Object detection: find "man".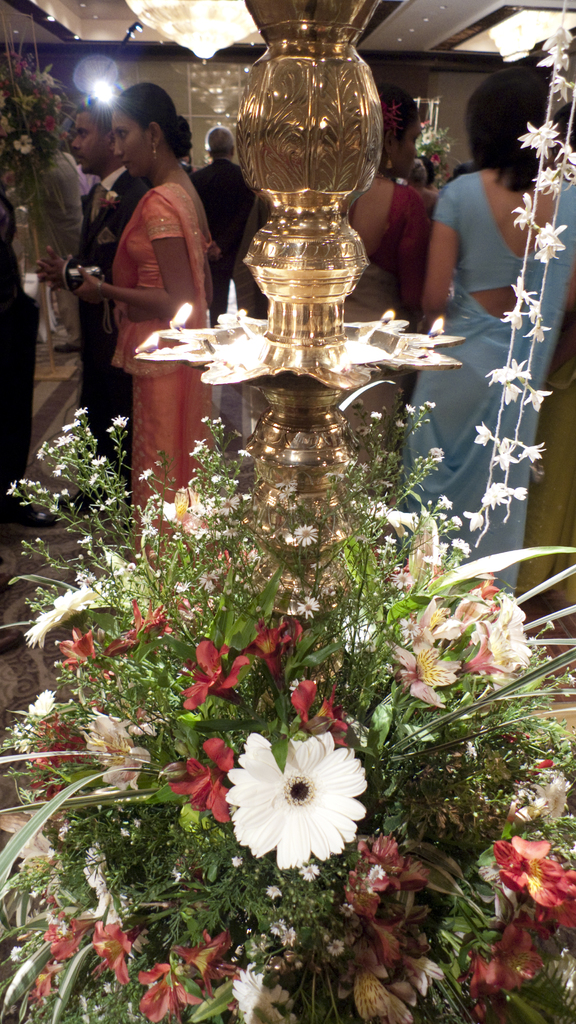
[x1=27, y1=152, x2=86, y2=355].
